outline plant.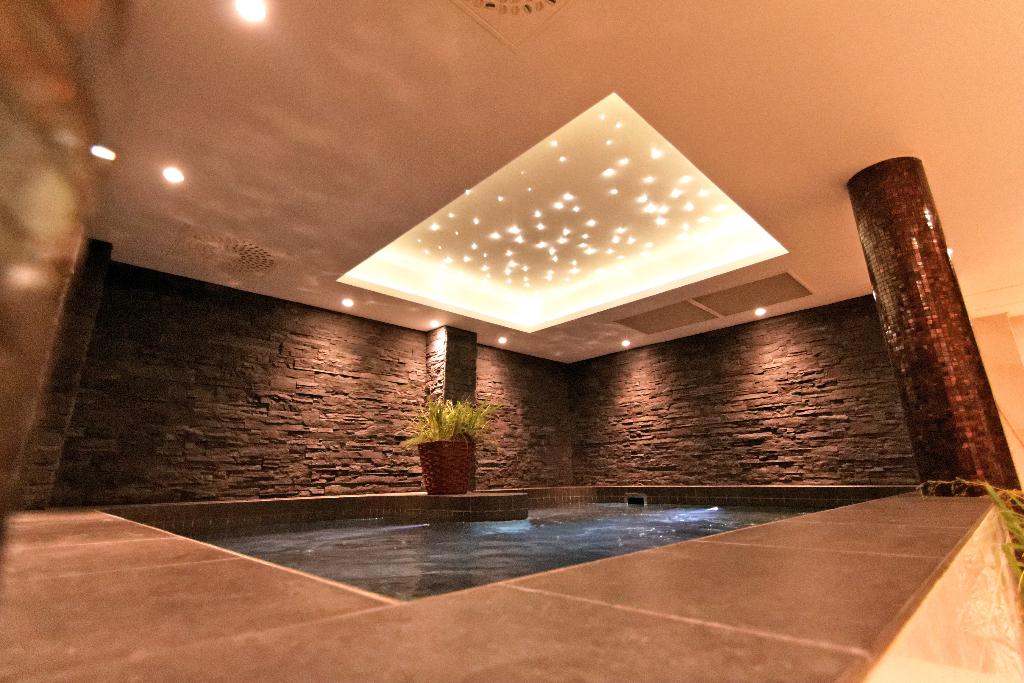
Outline: (394, 394, 492, 468).
